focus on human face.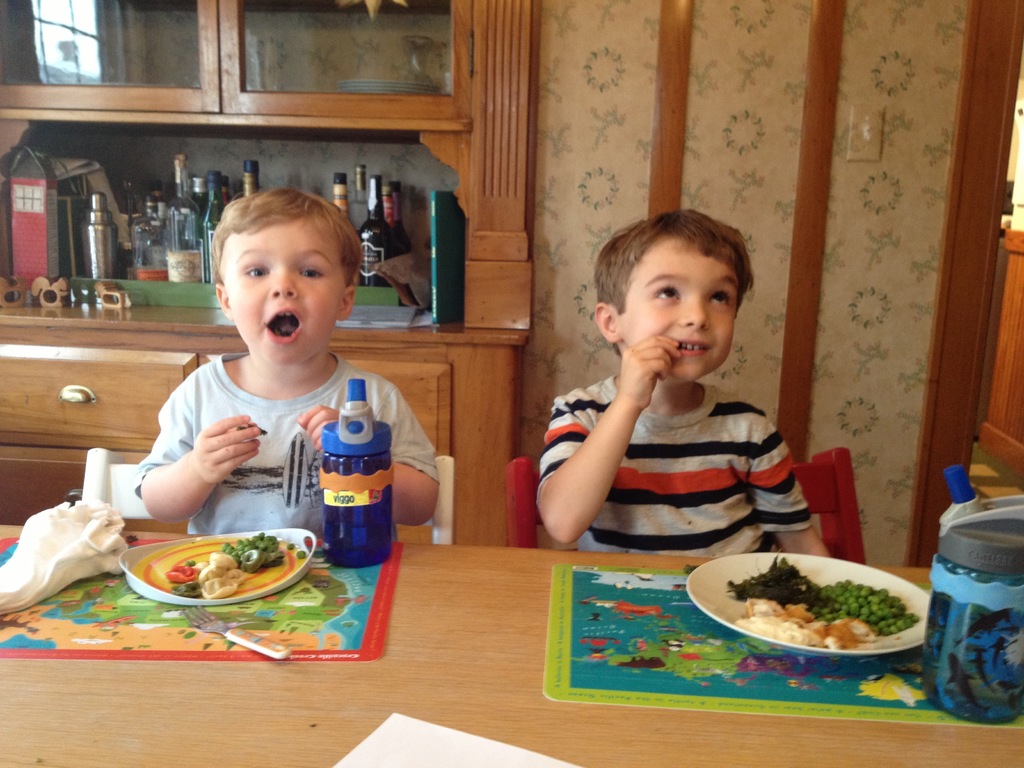
Focused at Rect(226, 217, 341, 364).
